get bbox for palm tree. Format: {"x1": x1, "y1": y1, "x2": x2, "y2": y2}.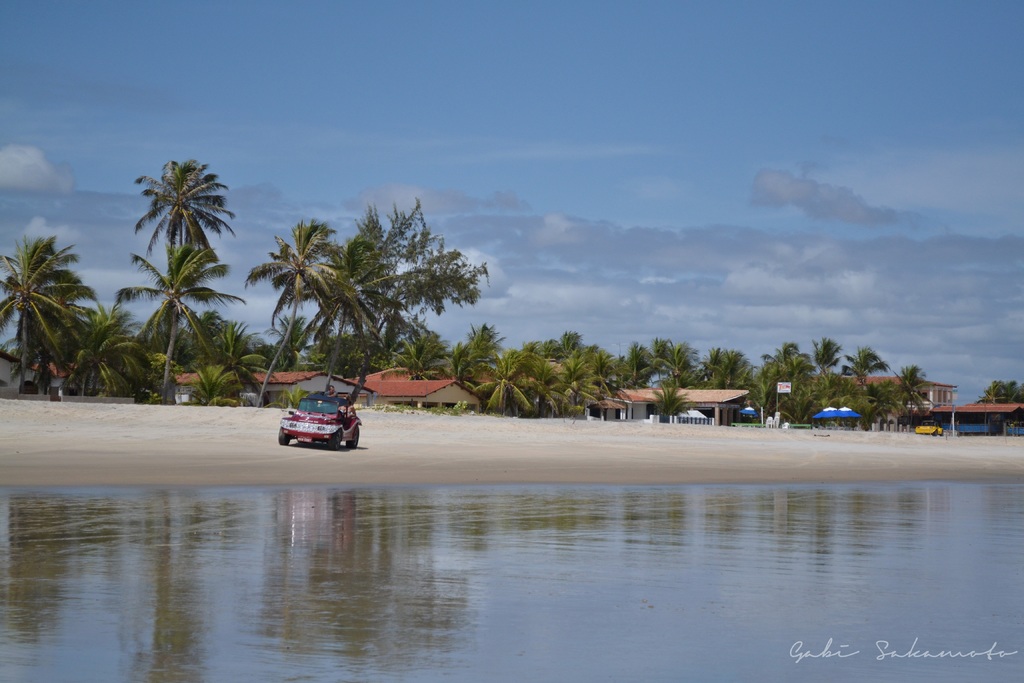
{"x1": 436, "y1": 327, "x2": 499, "y2": 419}.
